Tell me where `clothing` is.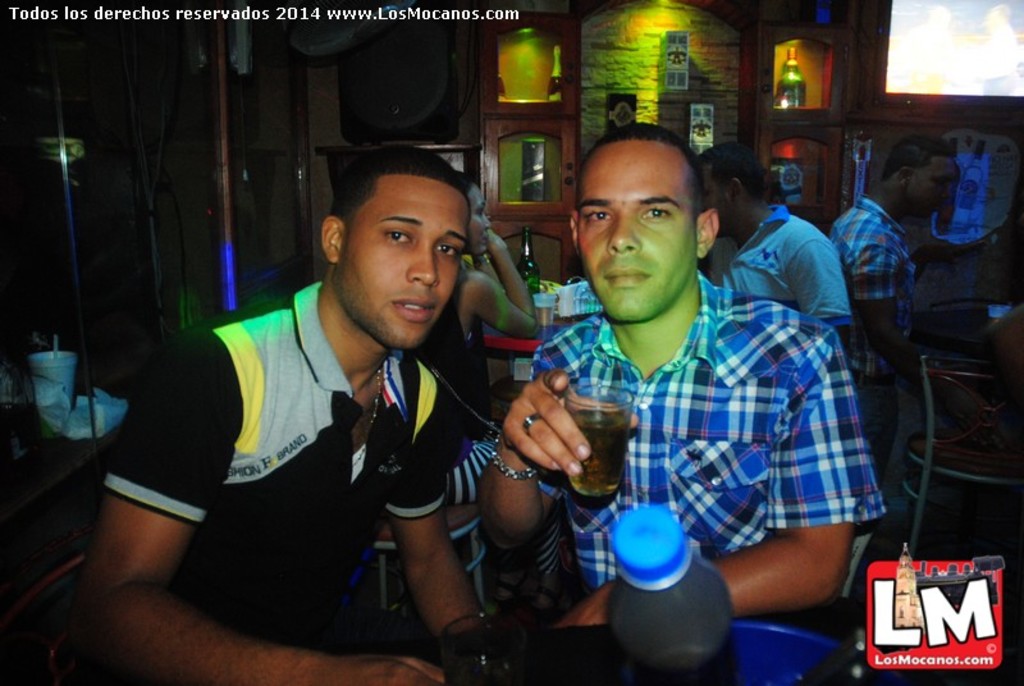
`clothing` is at crop(543, 228, 872, 600).
